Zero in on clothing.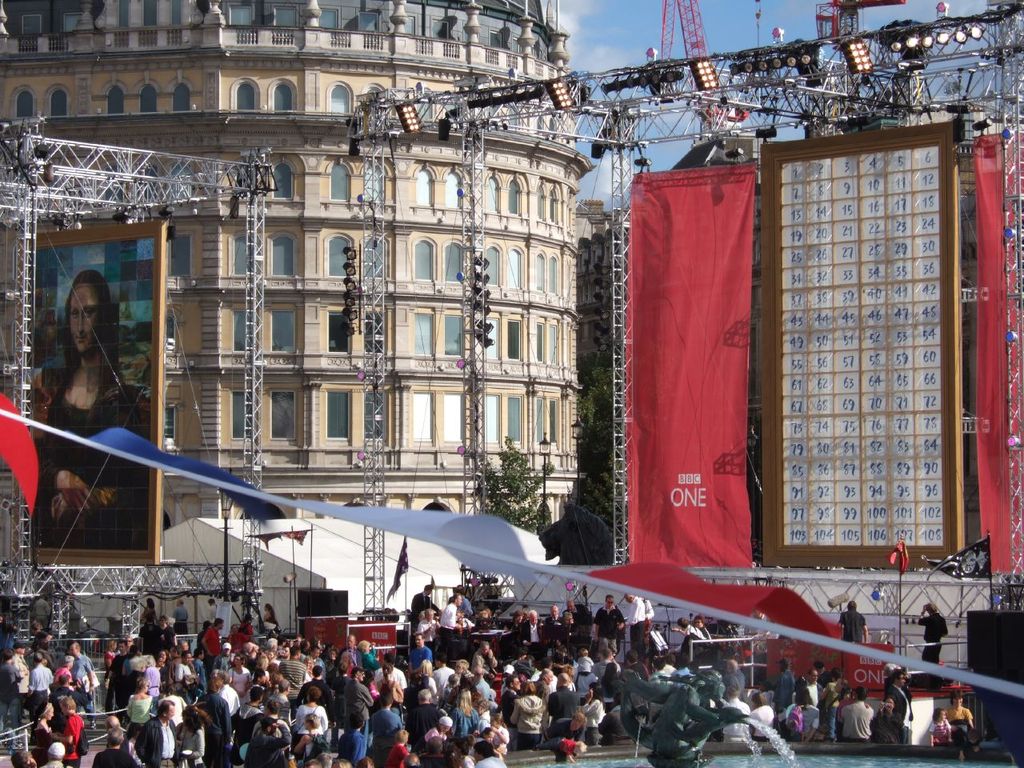
Zeroed in: (left=723, top=668, right=749, bottom=713).
